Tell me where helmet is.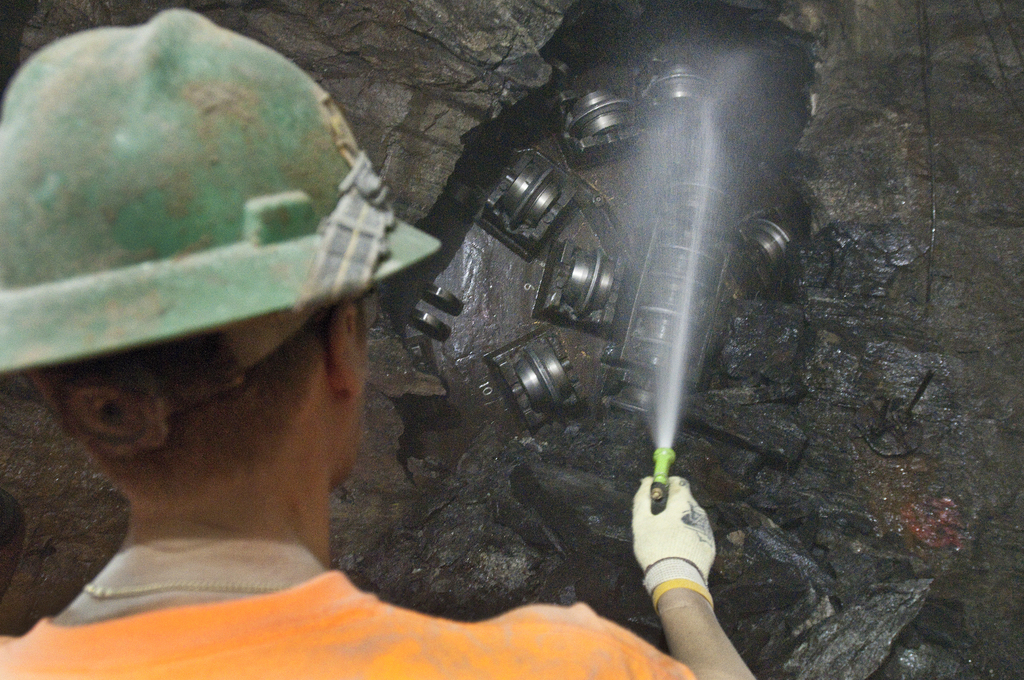
helmet is at 0 0 443 467.
